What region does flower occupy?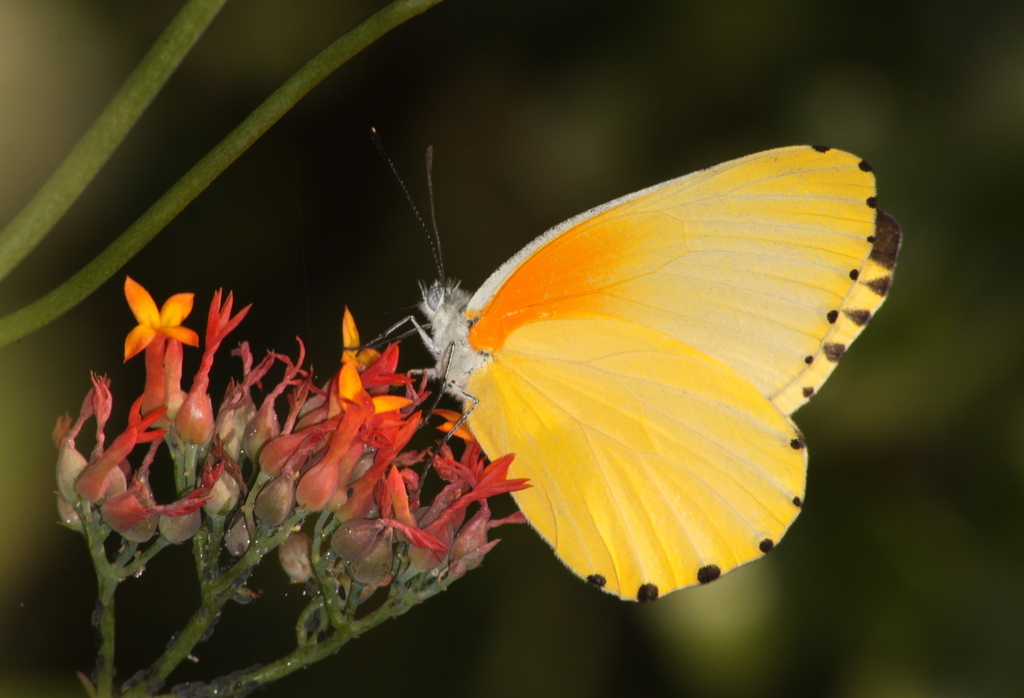
336:303:383:371.
